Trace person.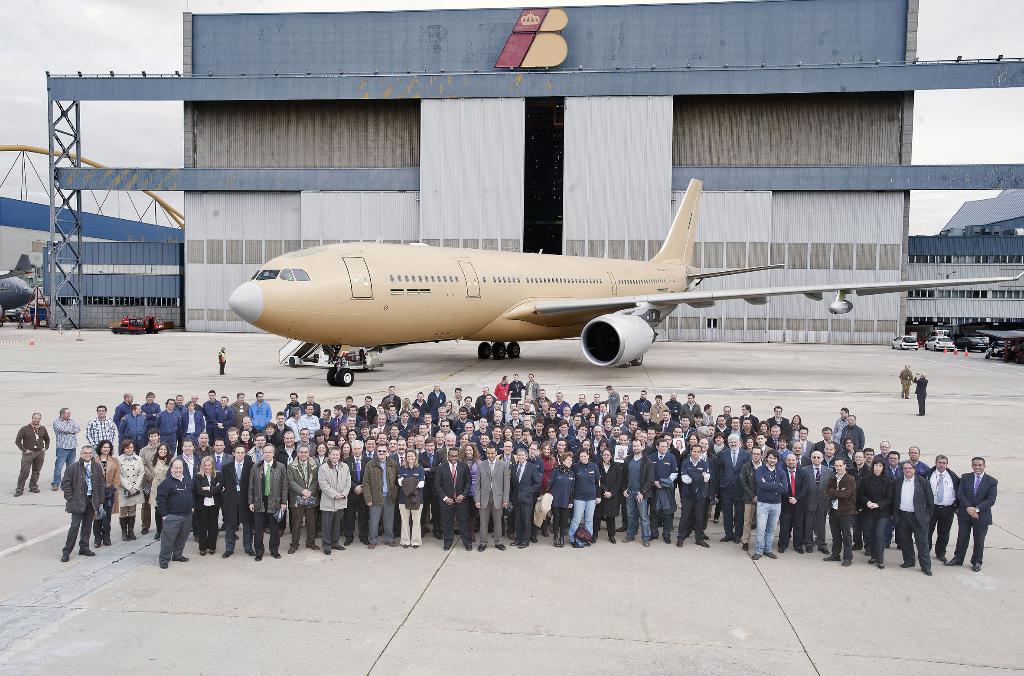
Traced to box(570, 446, 601, 545).
